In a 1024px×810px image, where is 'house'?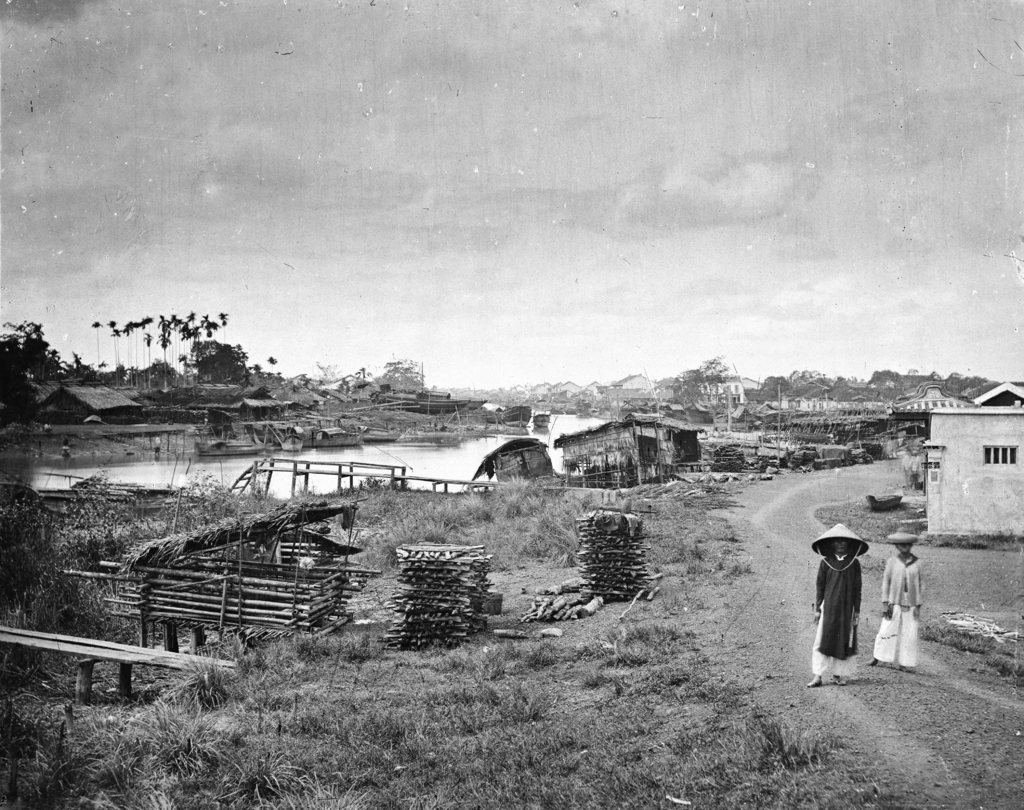
locate(827, 373, 891, 422).
